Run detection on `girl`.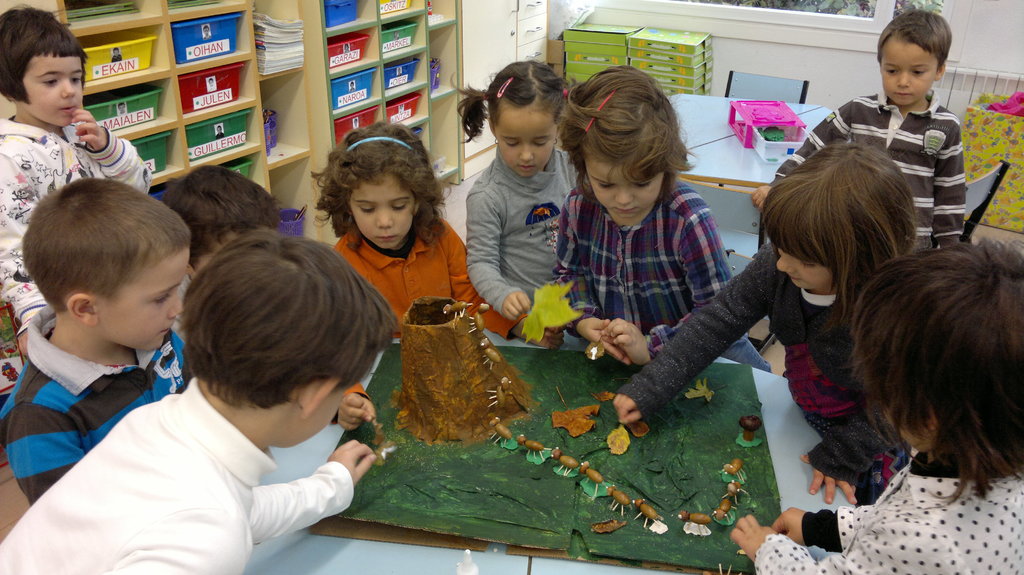
Result: left=610, top=139, right=917, bottom=501.
